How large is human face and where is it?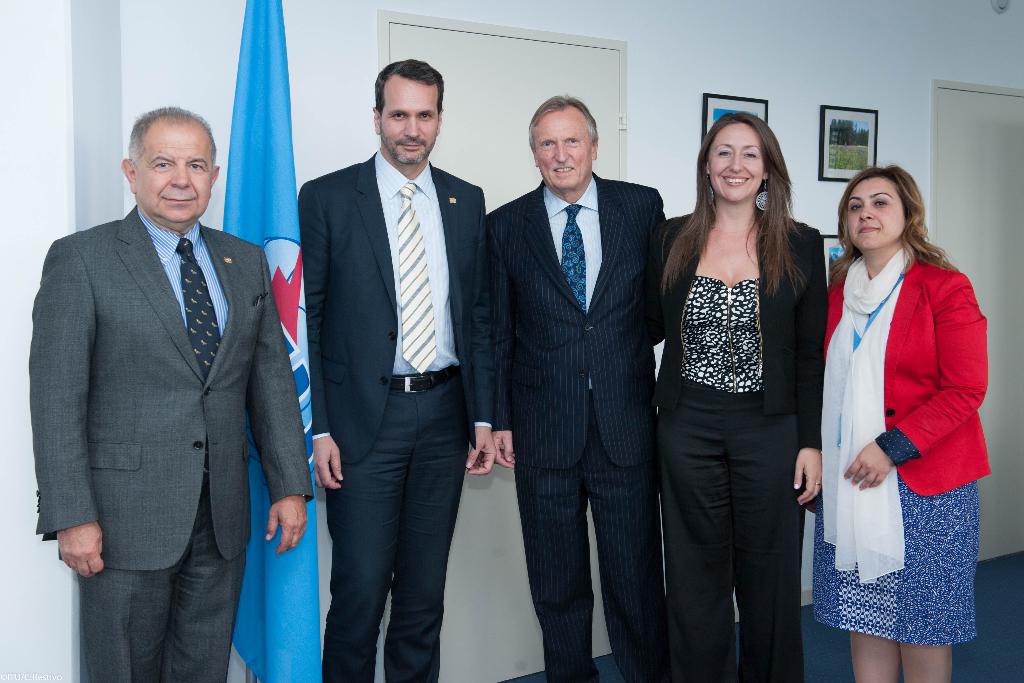
Bounding box: [x1=384, y1=84, x2=439, y2=165].
